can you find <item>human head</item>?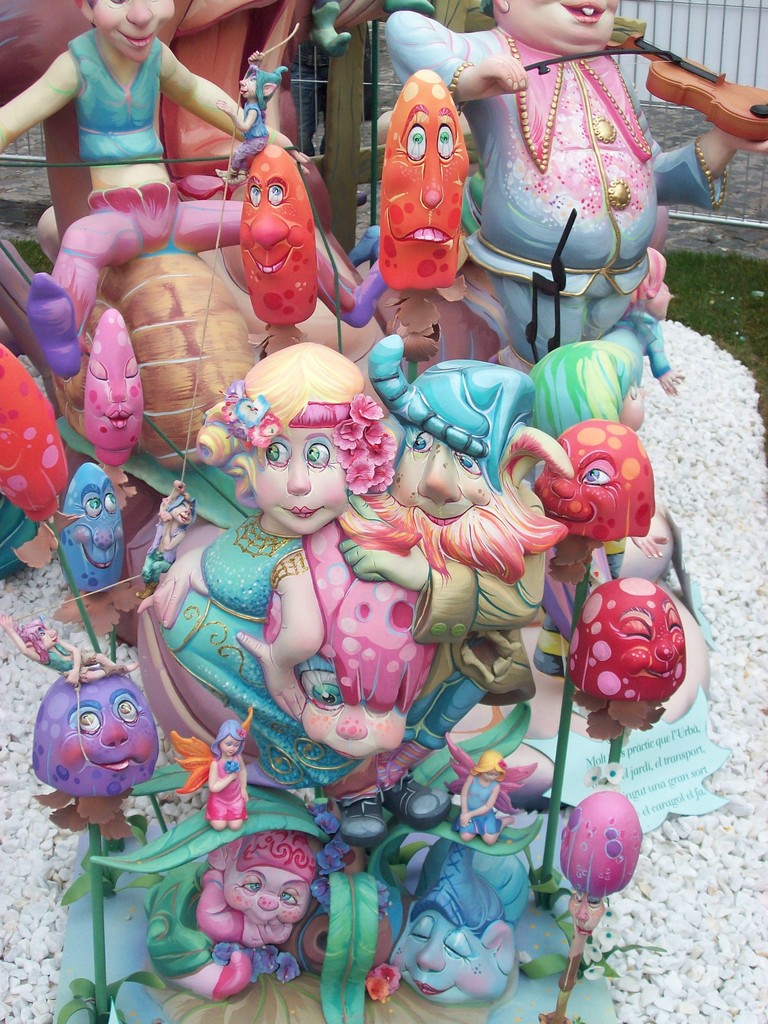
Yes, bounding box: (x1=373, y1=67, x2=472, y2=294).
